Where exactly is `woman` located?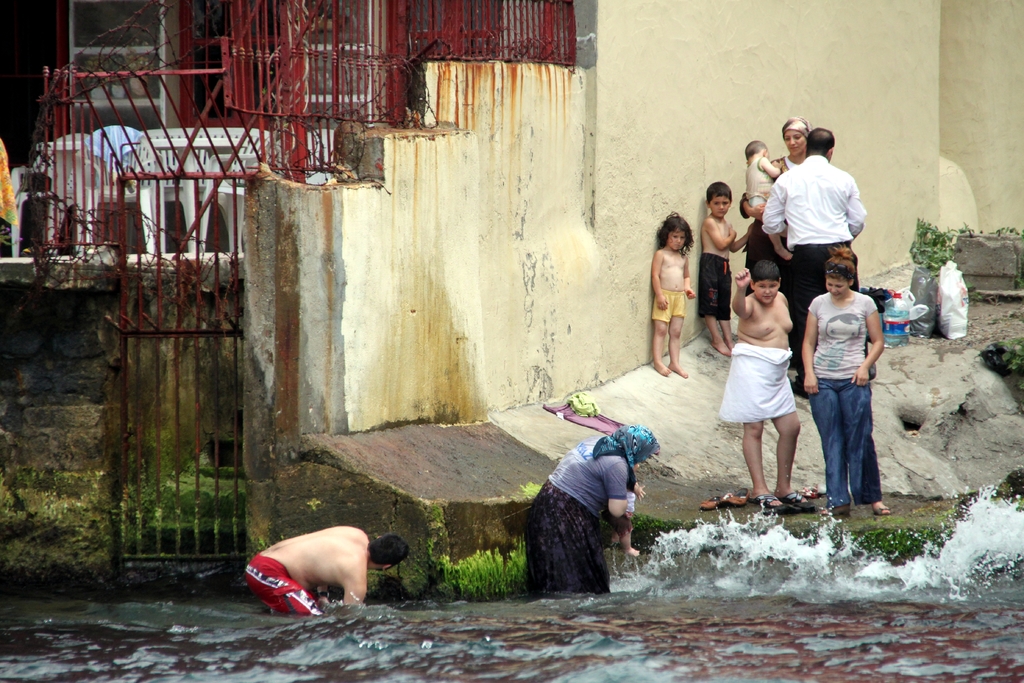
Its bounding box is region(798, 246, 892, 519).
